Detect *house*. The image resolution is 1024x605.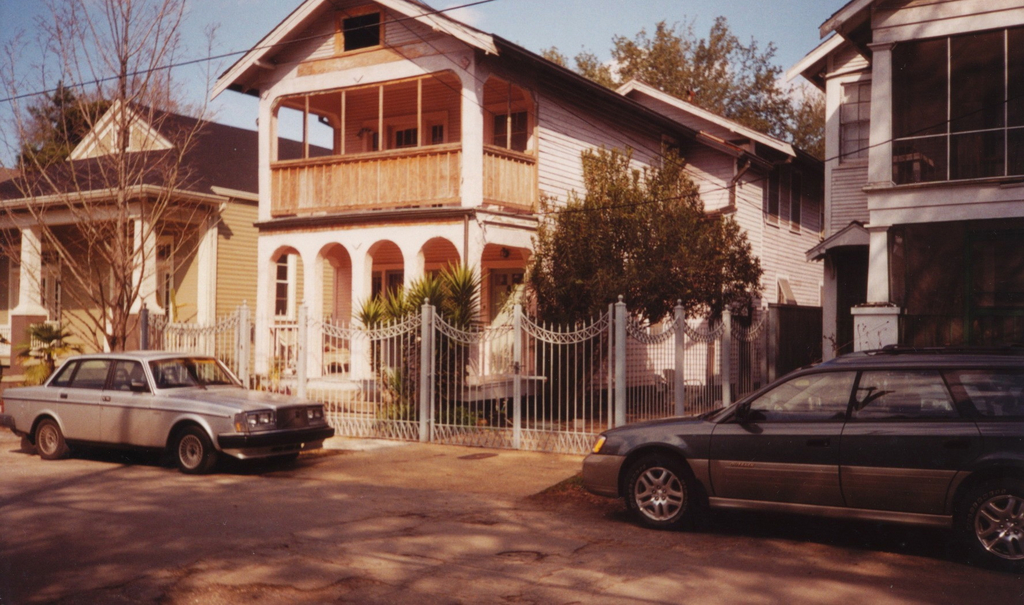
Rect(0, 88, 333, 375).
